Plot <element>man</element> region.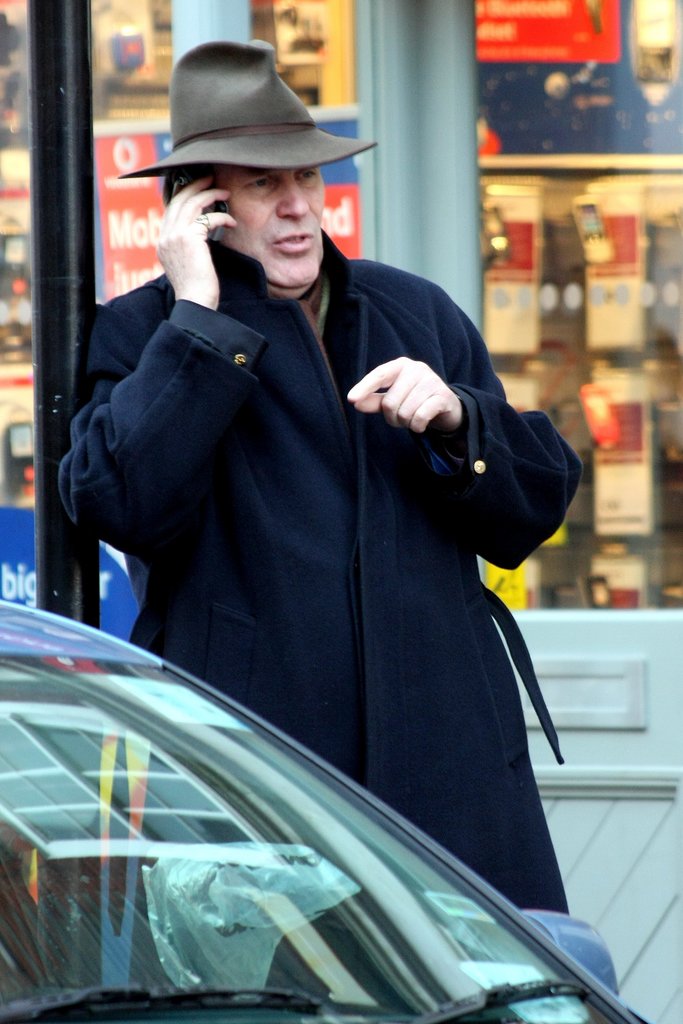
Plotted at 82 48 580 909.
